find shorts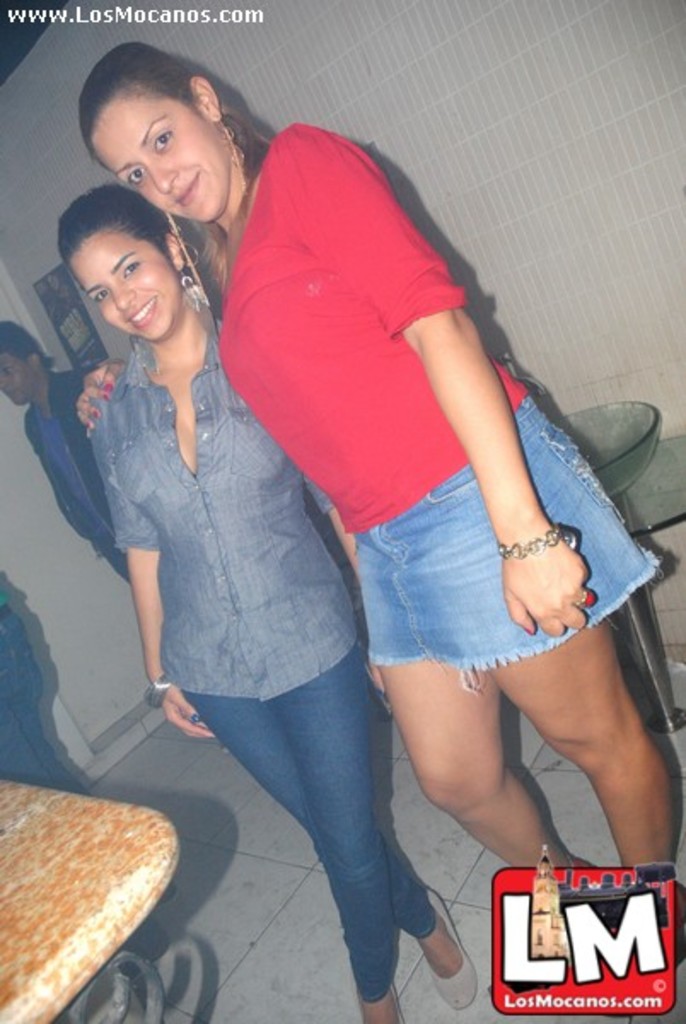
<box>338,432,635,693</box>
